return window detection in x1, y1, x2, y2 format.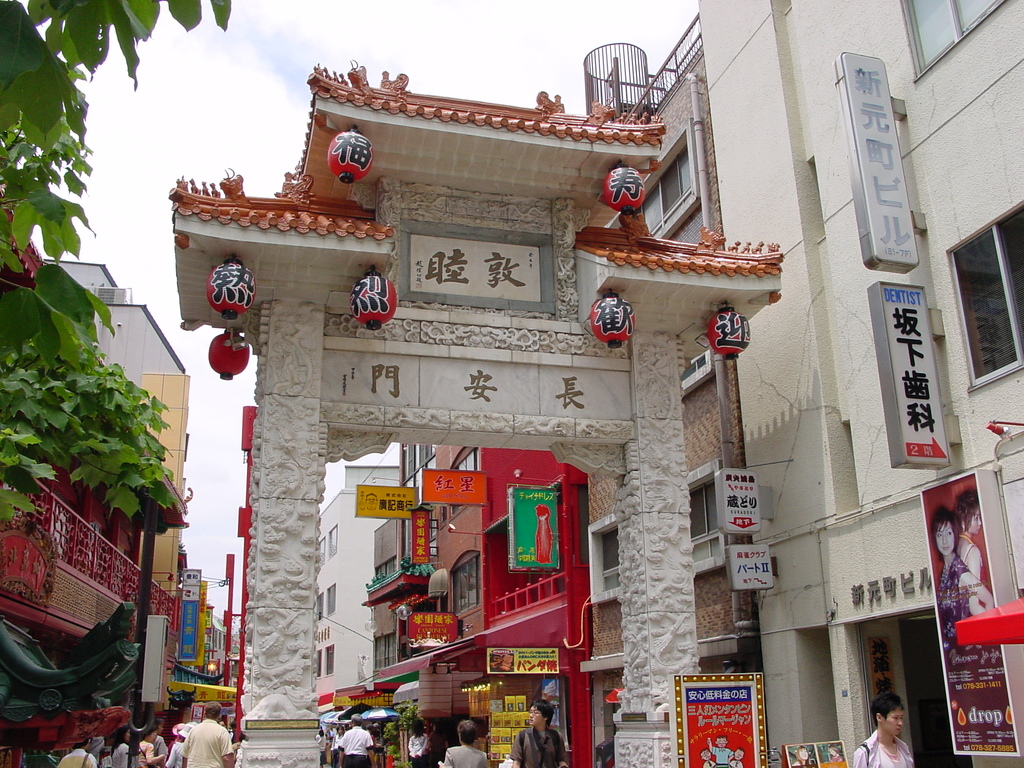
317, 596, 322, 620.
